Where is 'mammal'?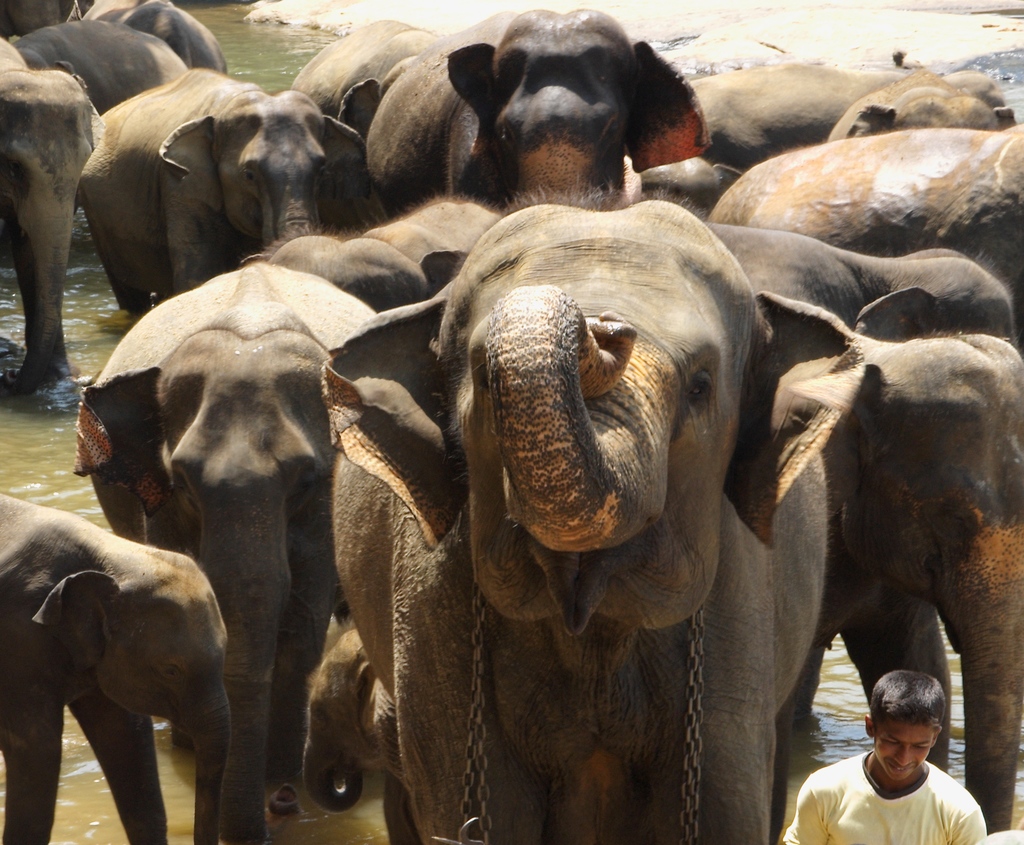
x1=320, y1=175, x2=867, y2=844.
